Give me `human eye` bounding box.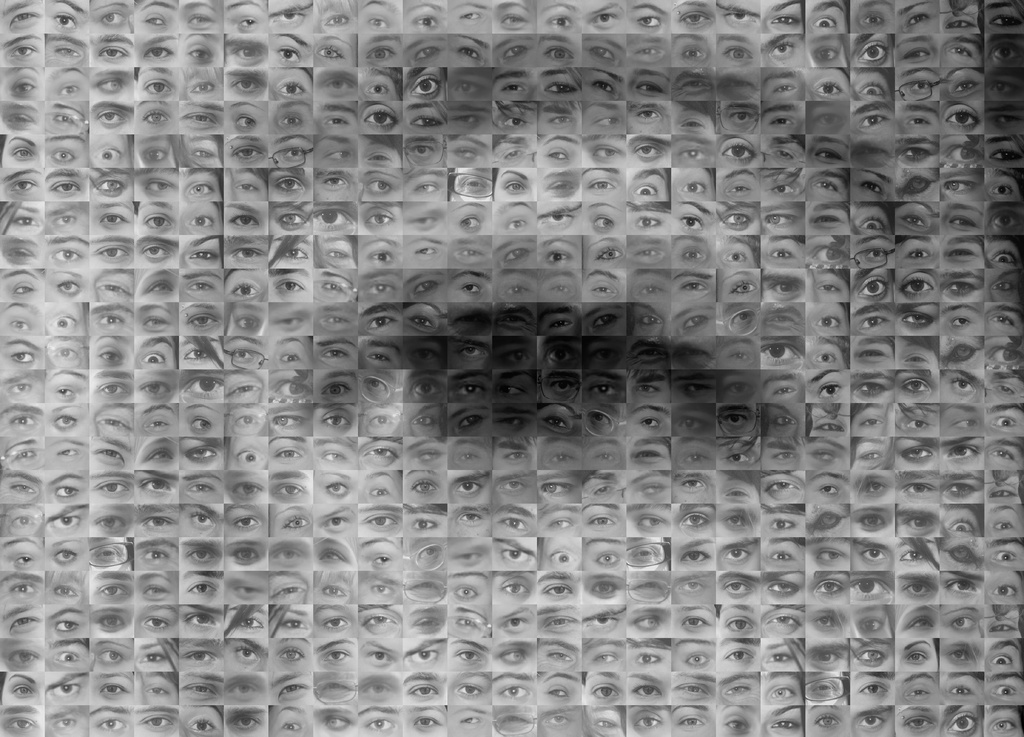
locate(97, 383, 127, 399).
